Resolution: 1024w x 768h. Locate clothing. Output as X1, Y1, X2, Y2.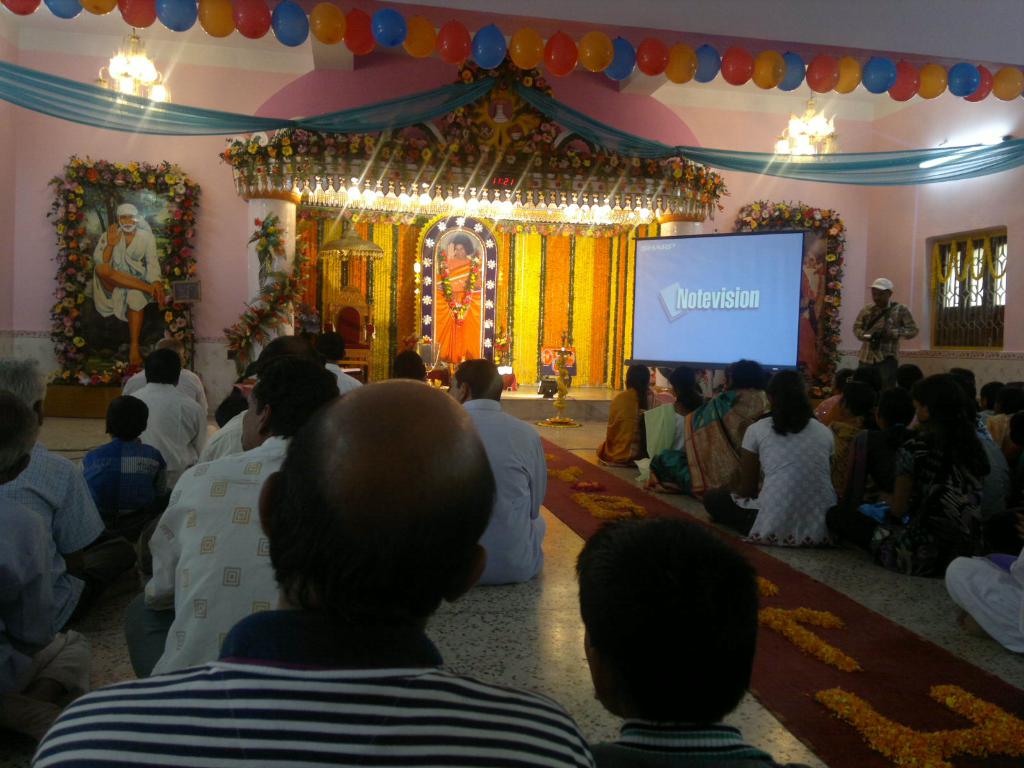
215, 381, 246, 428.
